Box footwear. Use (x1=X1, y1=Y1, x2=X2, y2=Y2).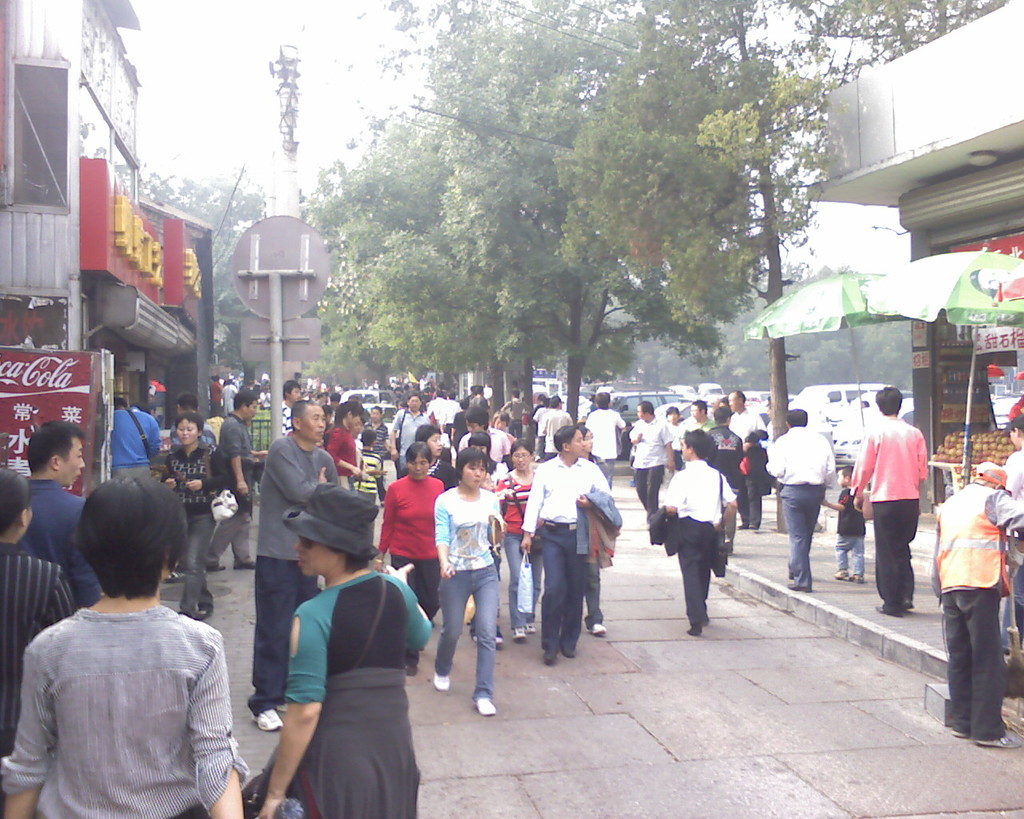
(x1=515, y1=623, x2=528, y2=639).
